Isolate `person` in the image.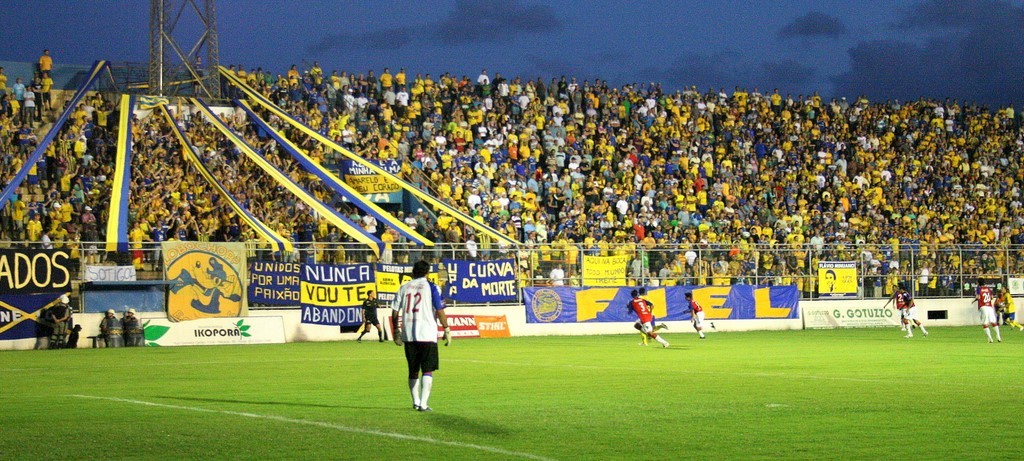
Isolated region: [32, 303, 52, 354].
